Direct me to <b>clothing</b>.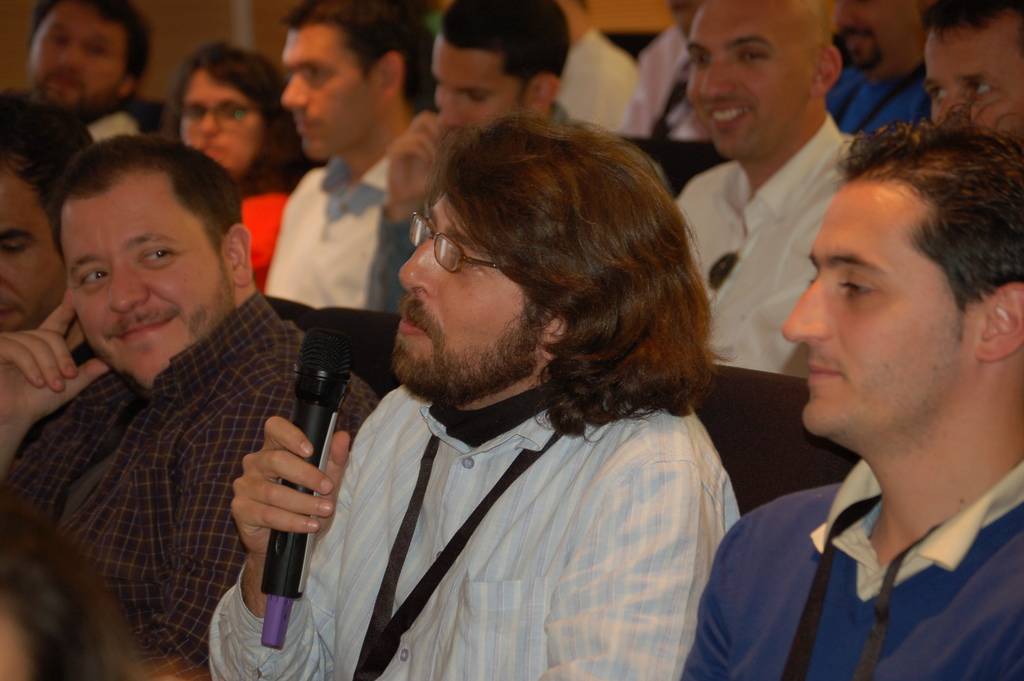
Direction: pyautogui.locateOnScreen(555, 24, 639, 133).
